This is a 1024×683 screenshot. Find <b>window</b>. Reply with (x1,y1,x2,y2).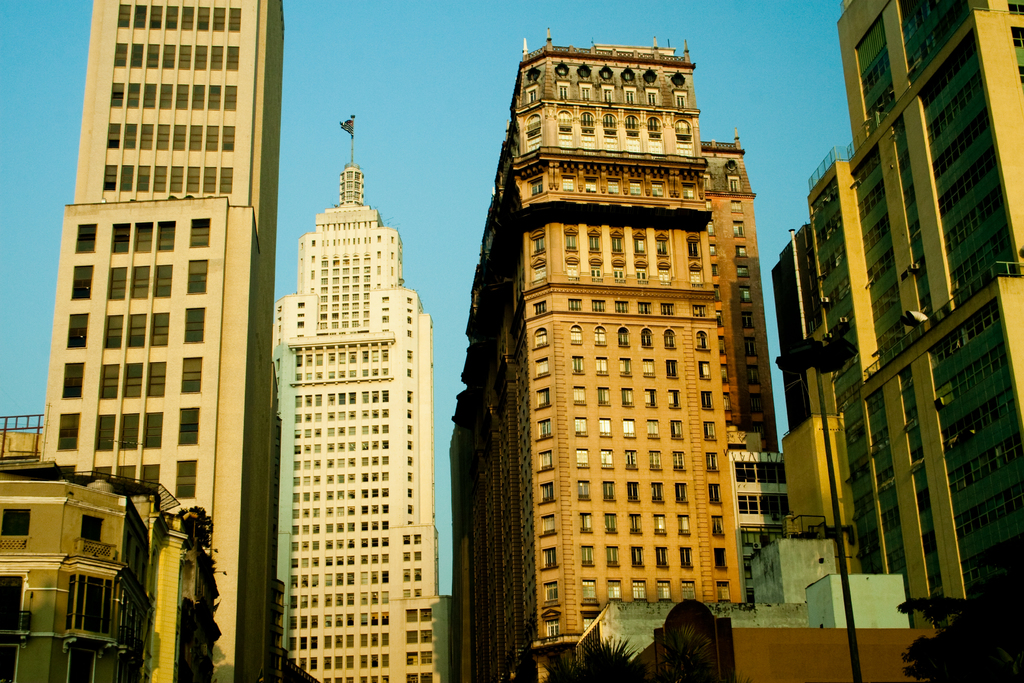
(648,117,664,133).
